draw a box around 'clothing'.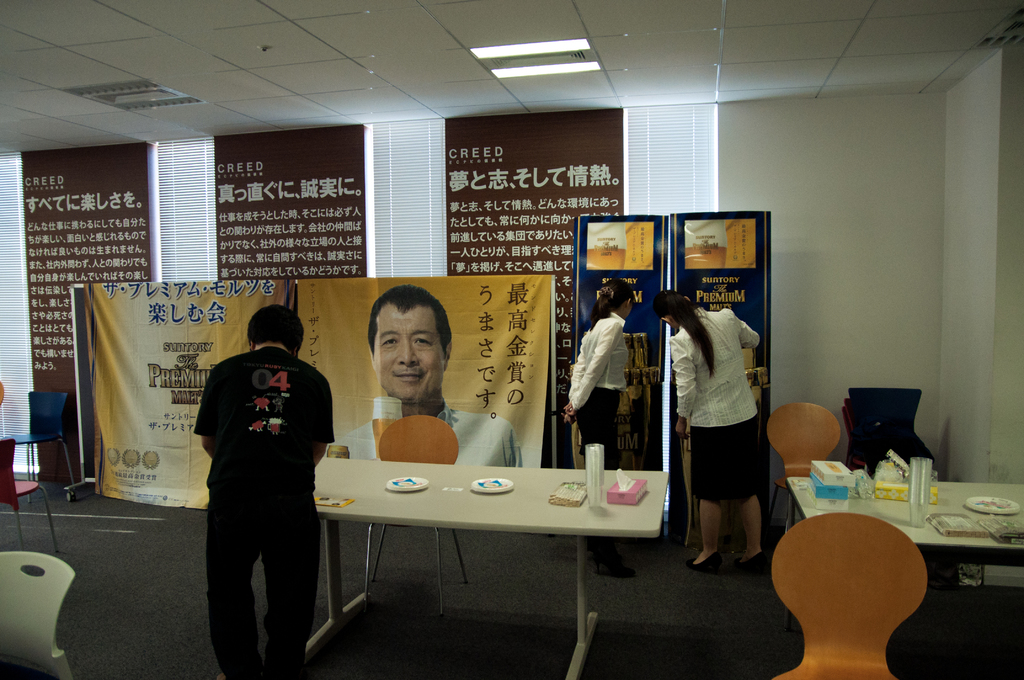
179,309,339,654.
